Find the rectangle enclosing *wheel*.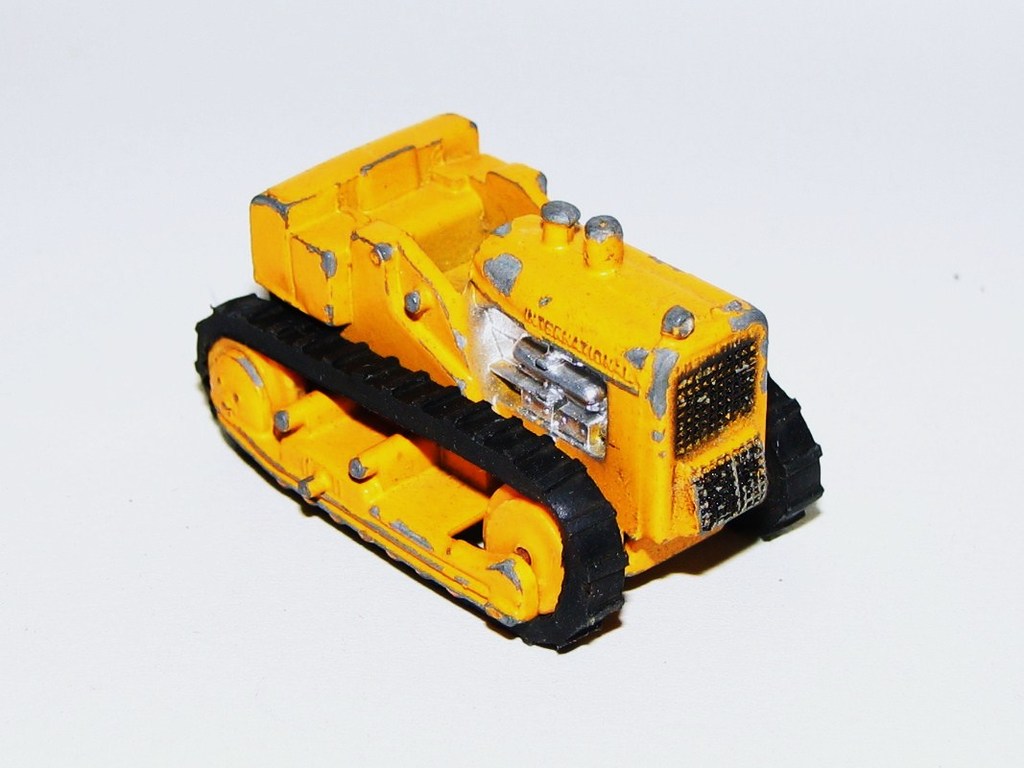
crop(473, 483, 564, 610).
